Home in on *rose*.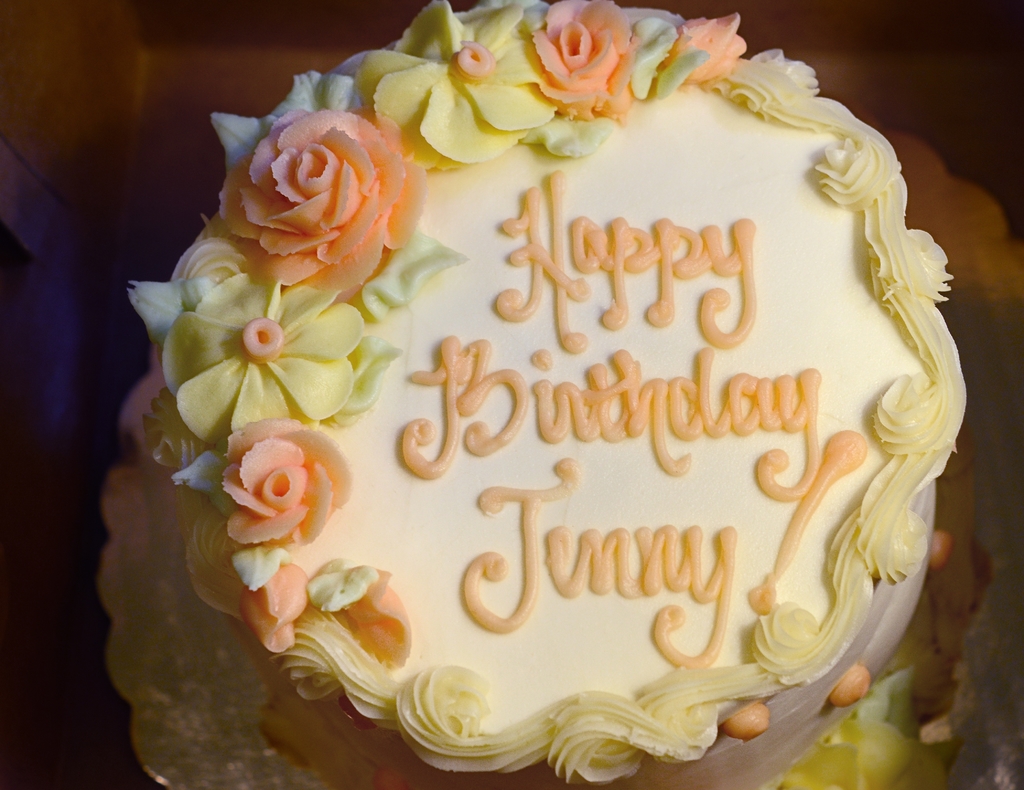
Homed in at region(222, 106, 428, 298).
